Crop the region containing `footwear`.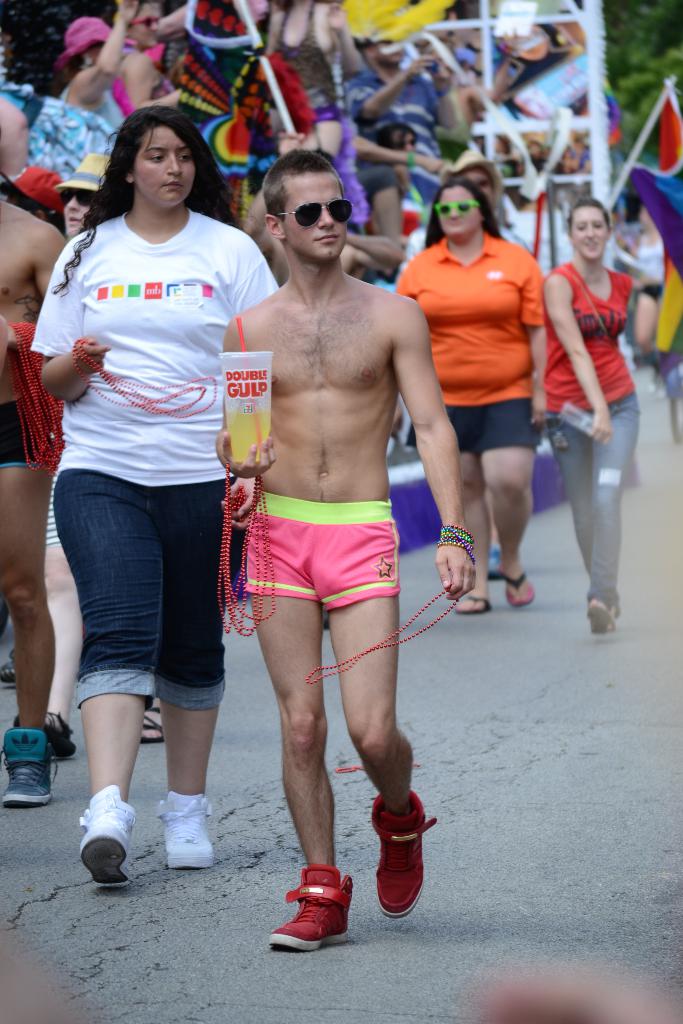
Crop region: 88/785/135/890.
